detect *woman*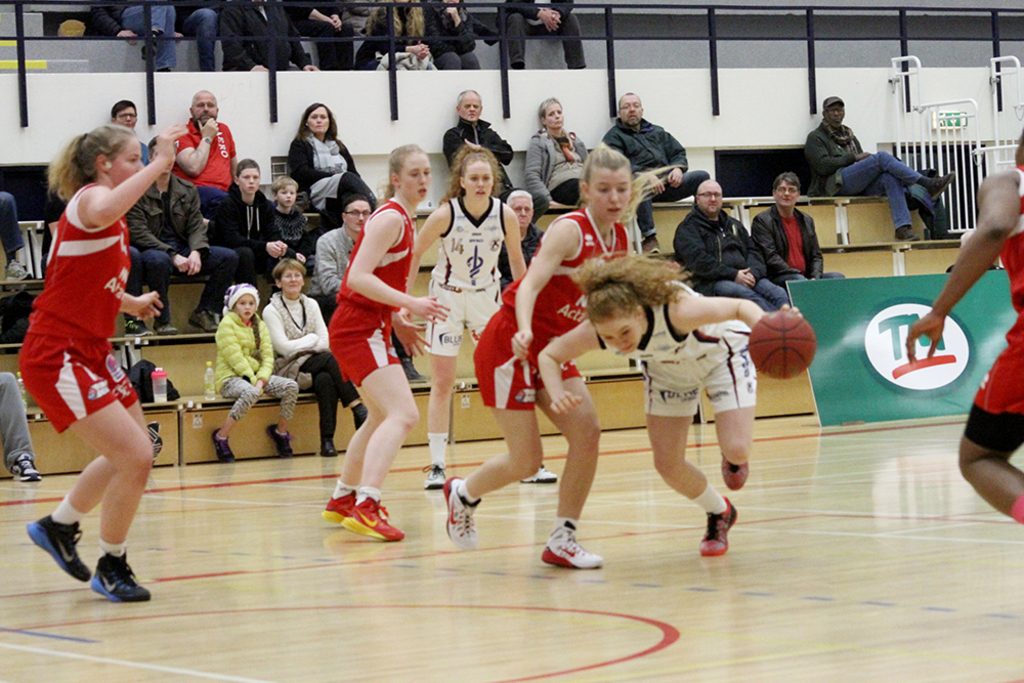
select_region(409, 146, 561, 486)
